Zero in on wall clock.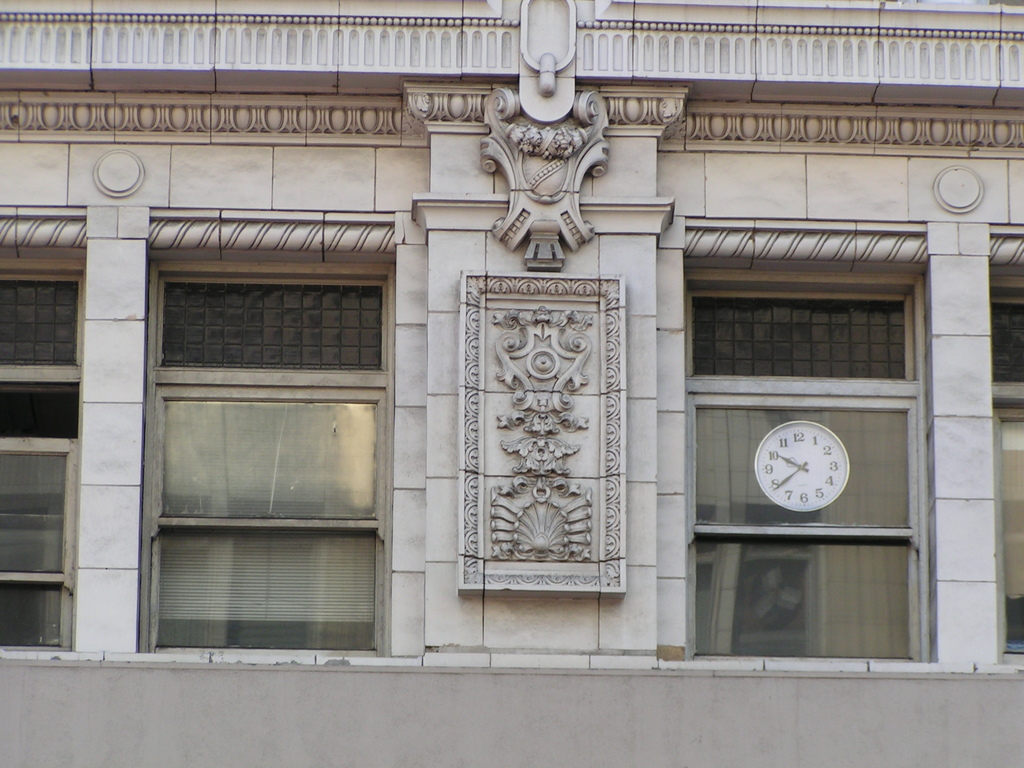
Zeroed in: rect(752, 429, 865, 527).
